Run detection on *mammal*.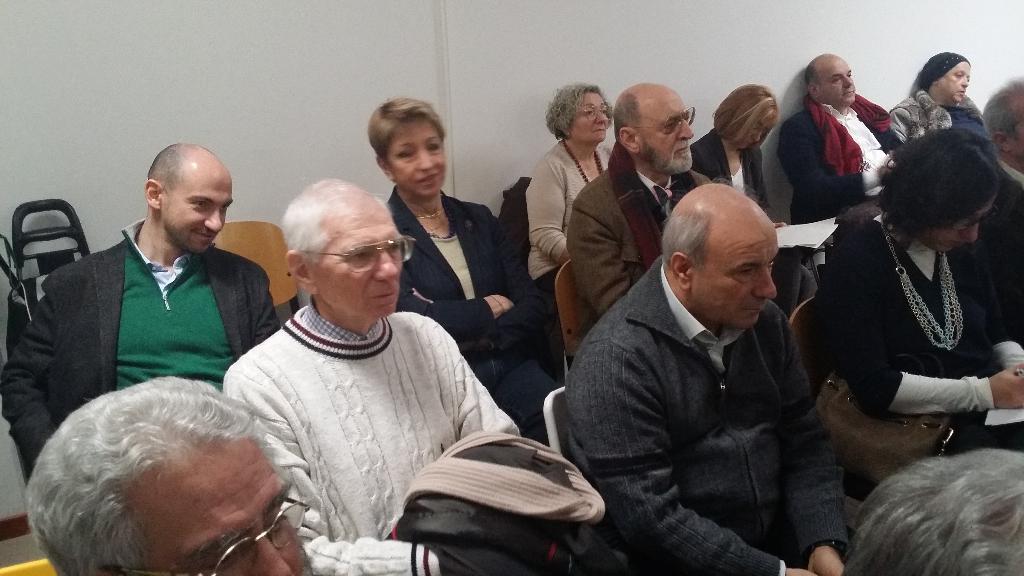
Result: 564,177,850,575.
